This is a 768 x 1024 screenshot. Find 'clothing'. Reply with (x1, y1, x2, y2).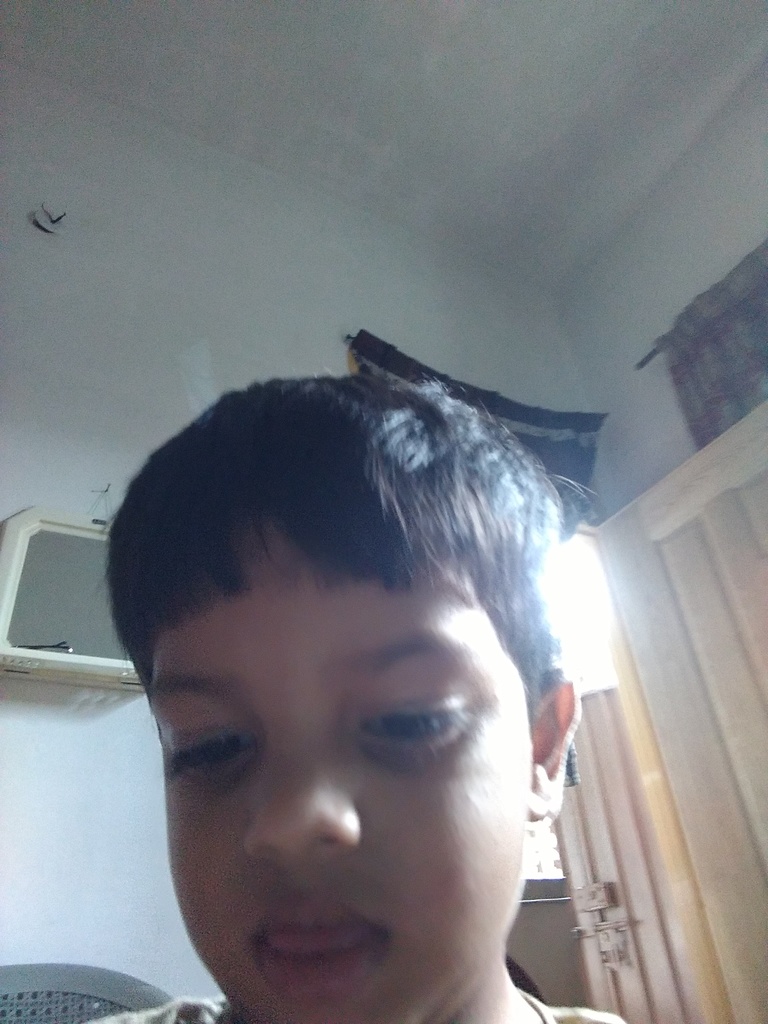
(92, 986, 623, 1023).
